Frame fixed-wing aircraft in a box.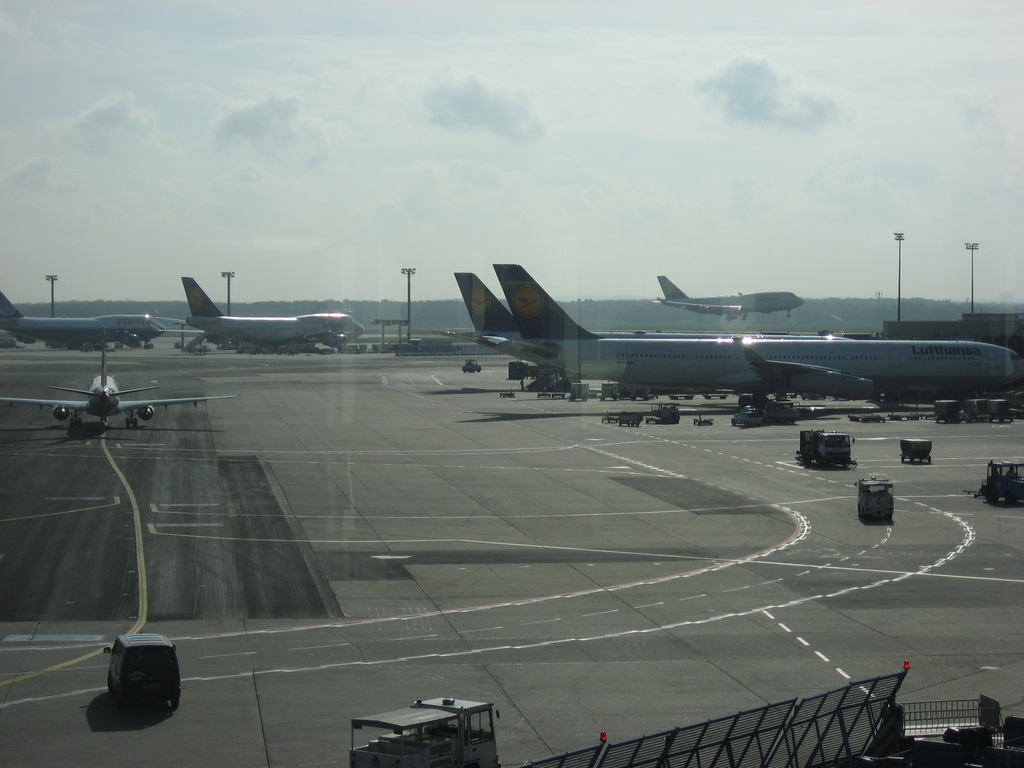
crop(446, 273, 865, 336).
